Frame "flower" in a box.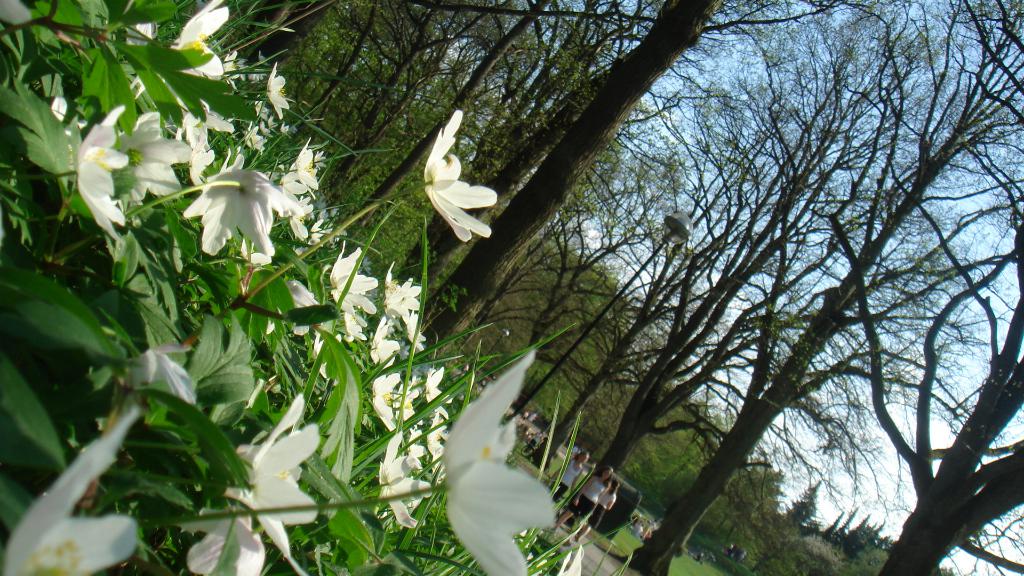
bbox(303, 135, 319, 190).
